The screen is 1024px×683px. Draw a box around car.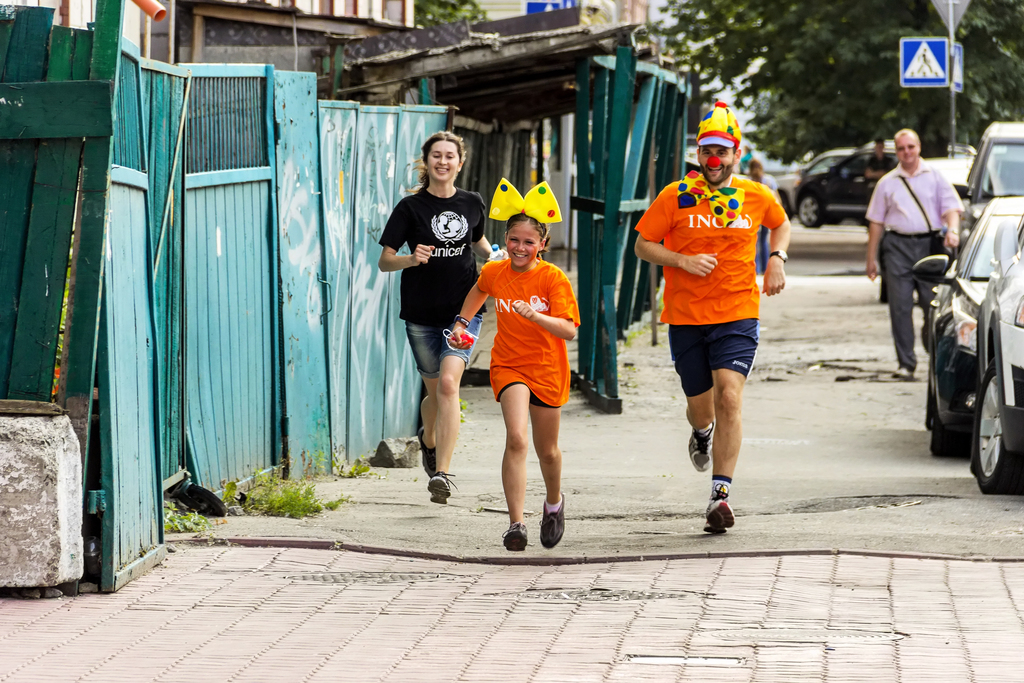
{"left": 956, "top": 121, "right": 1023, "bottom": 258}.
